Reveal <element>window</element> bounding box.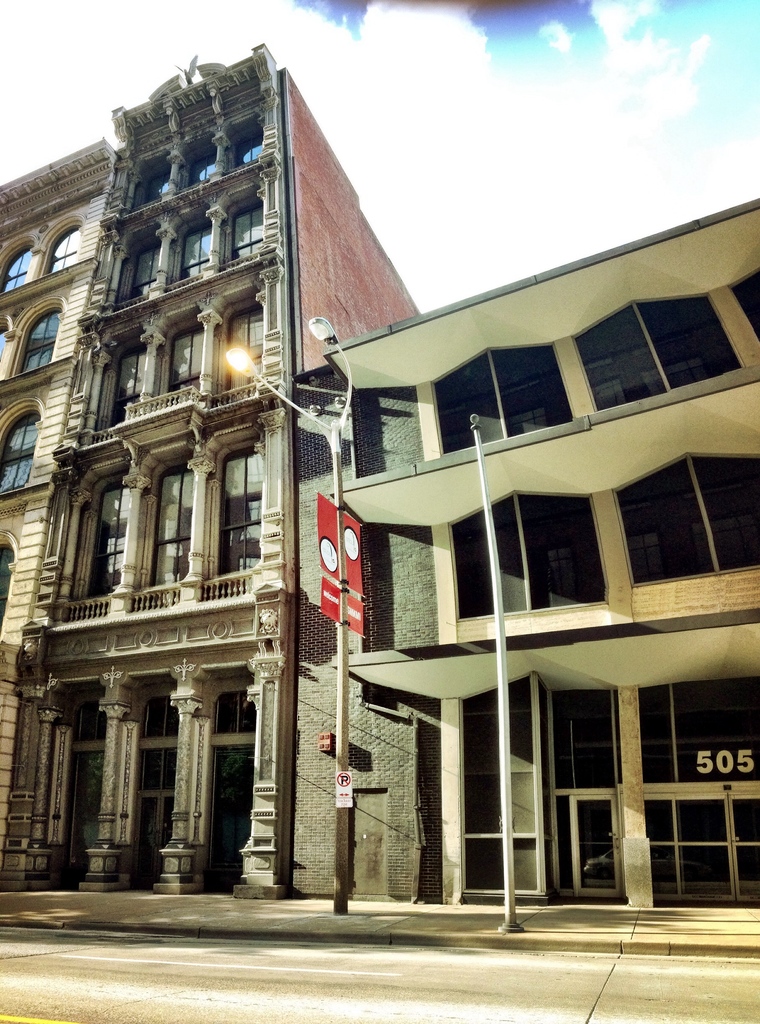
Revealed: region(216, 448, 264, 521).
